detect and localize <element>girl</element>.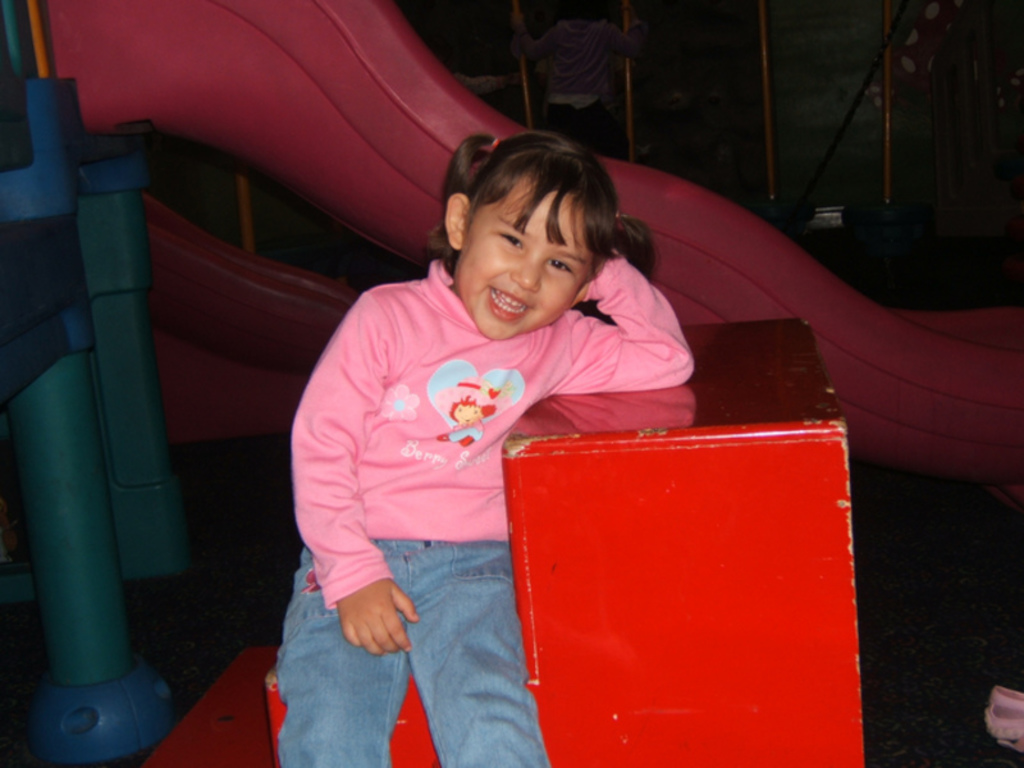
Localized at (left=271, top=134, right=692, bottom=767).
